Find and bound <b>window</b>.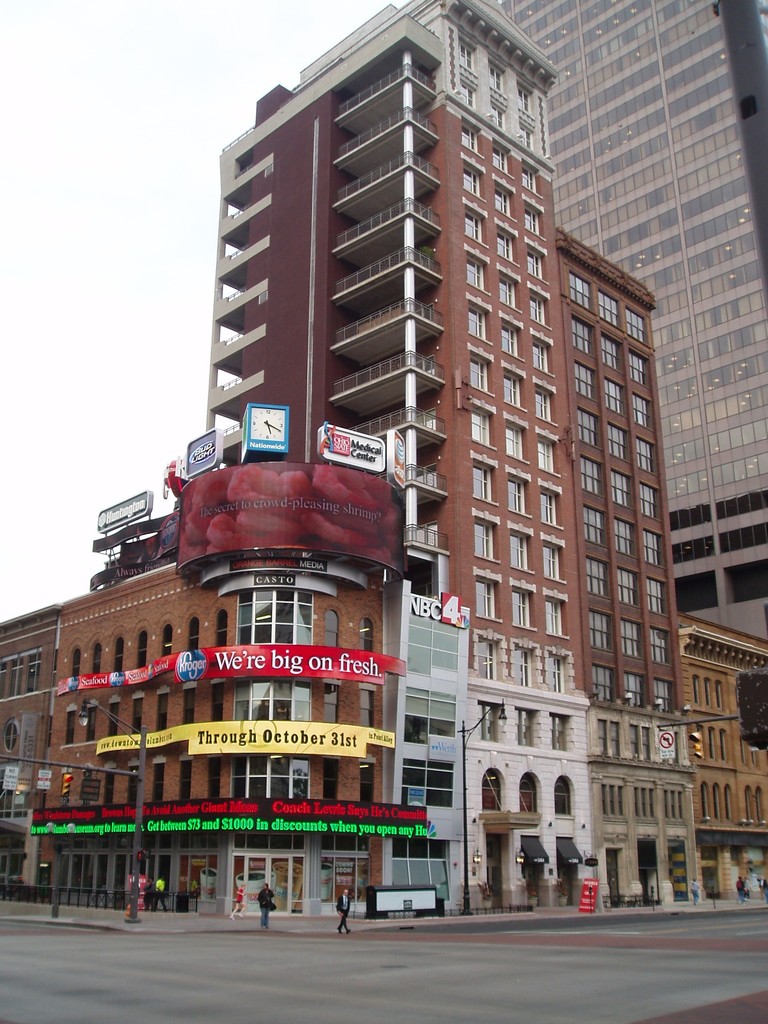
Bound: [531,336,550,373].
